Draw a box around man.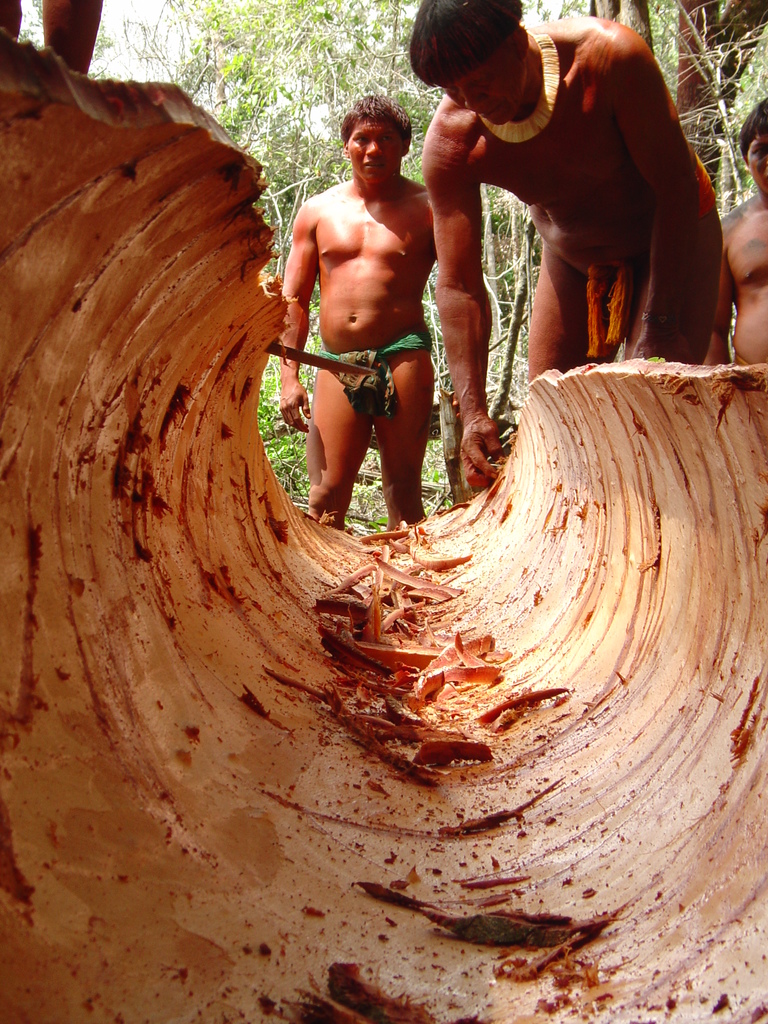
x1=714, y1=97, x2=767, y2=363.
